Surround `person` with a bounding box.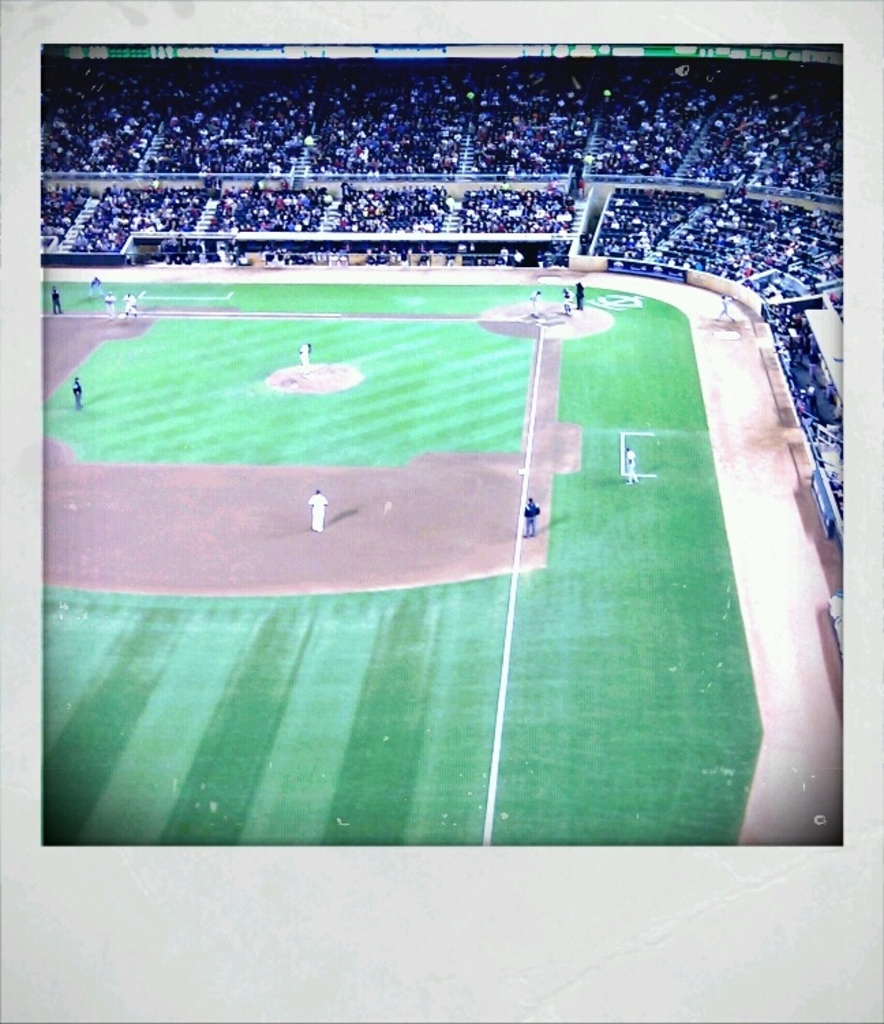
(528,286,540,318).
